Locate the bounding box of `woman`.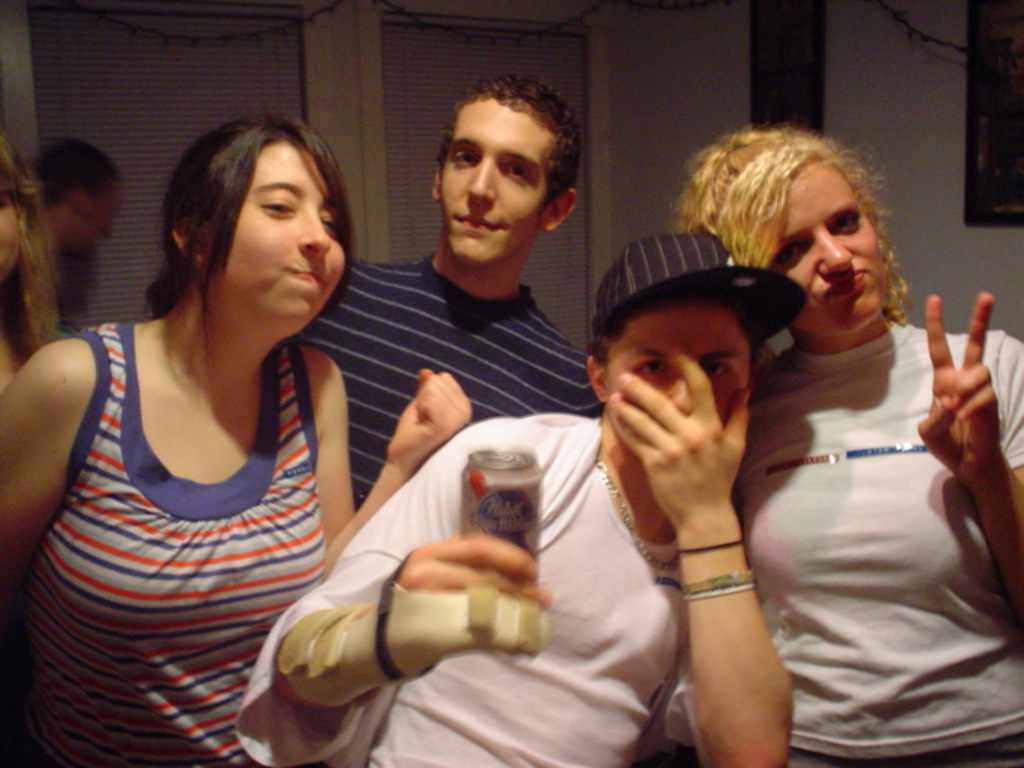
Bounding box: Rect(237, 227, 788, 767).
